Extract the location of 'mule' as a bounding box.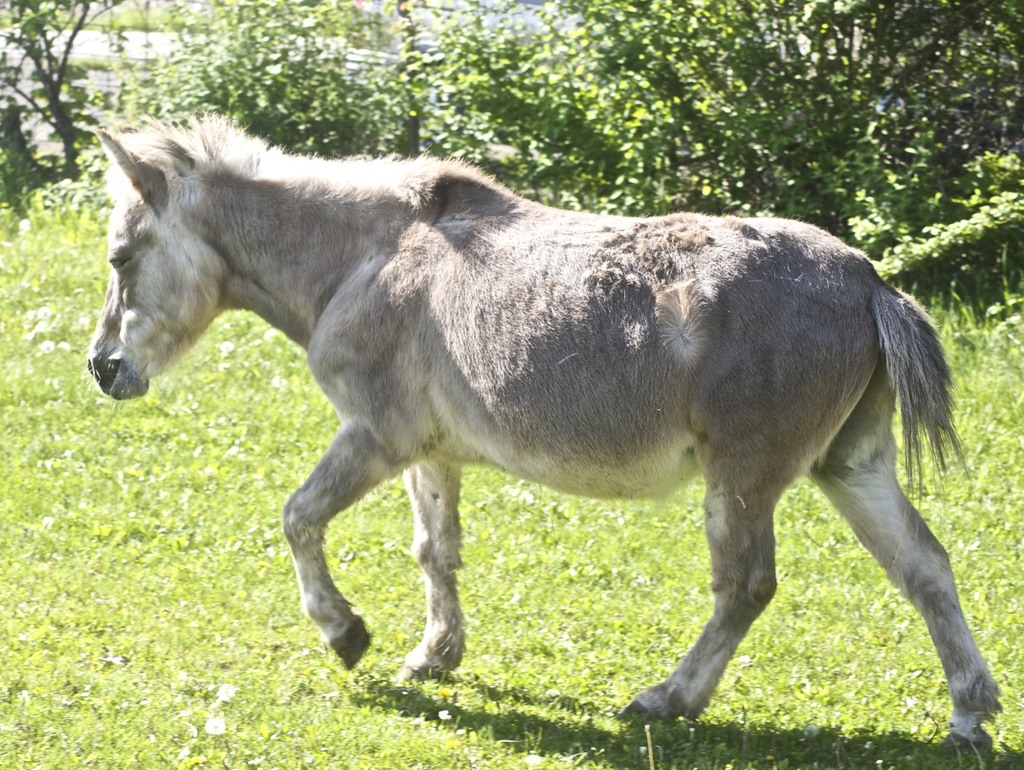
82, 115, 1008, 755.
